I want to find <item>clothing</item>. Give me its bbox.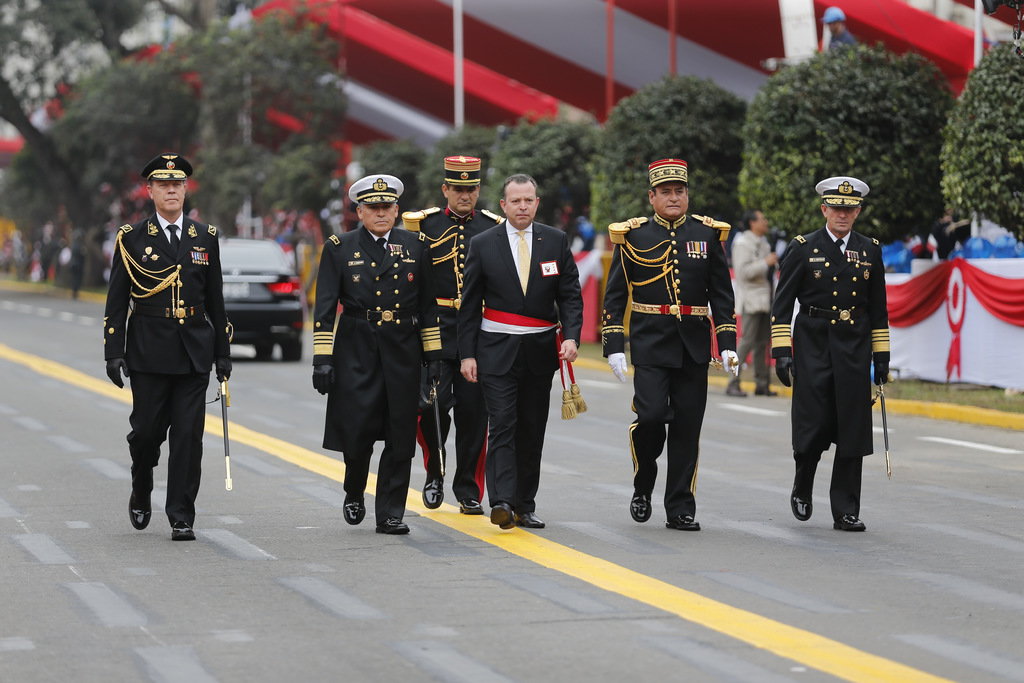
x1=410 y1=195 x2=506 y2=493.
